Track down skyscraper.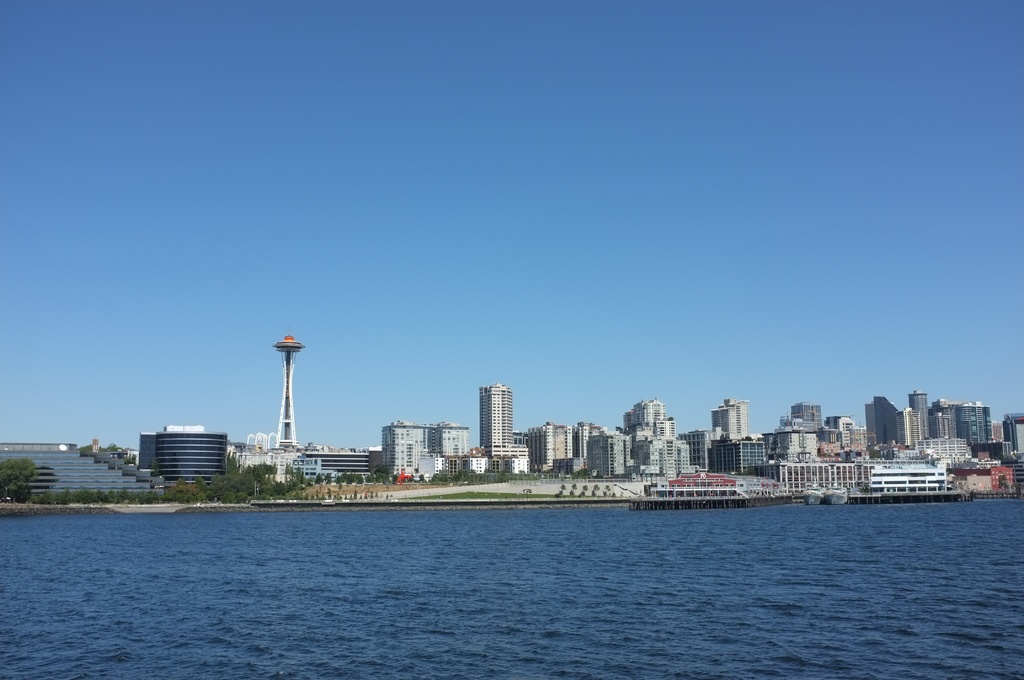
Tracked to x1=477 y1=384 x2=514 y2=461.
